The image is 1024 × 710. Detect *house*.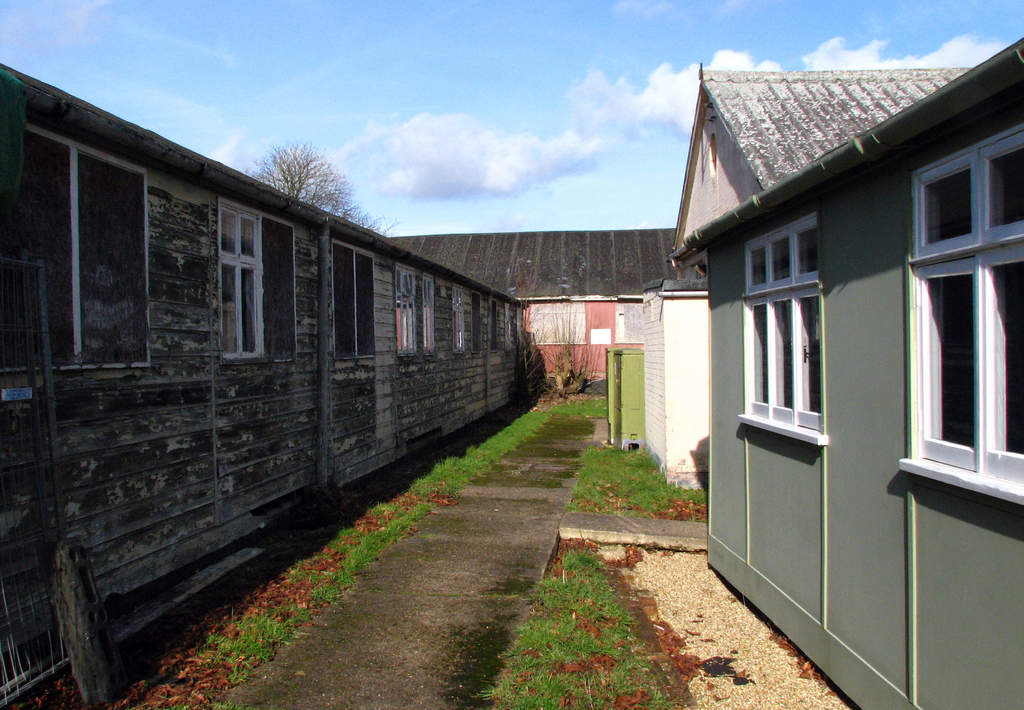
Detection: <bbox>0, 65, 541, 675</bbox>.
